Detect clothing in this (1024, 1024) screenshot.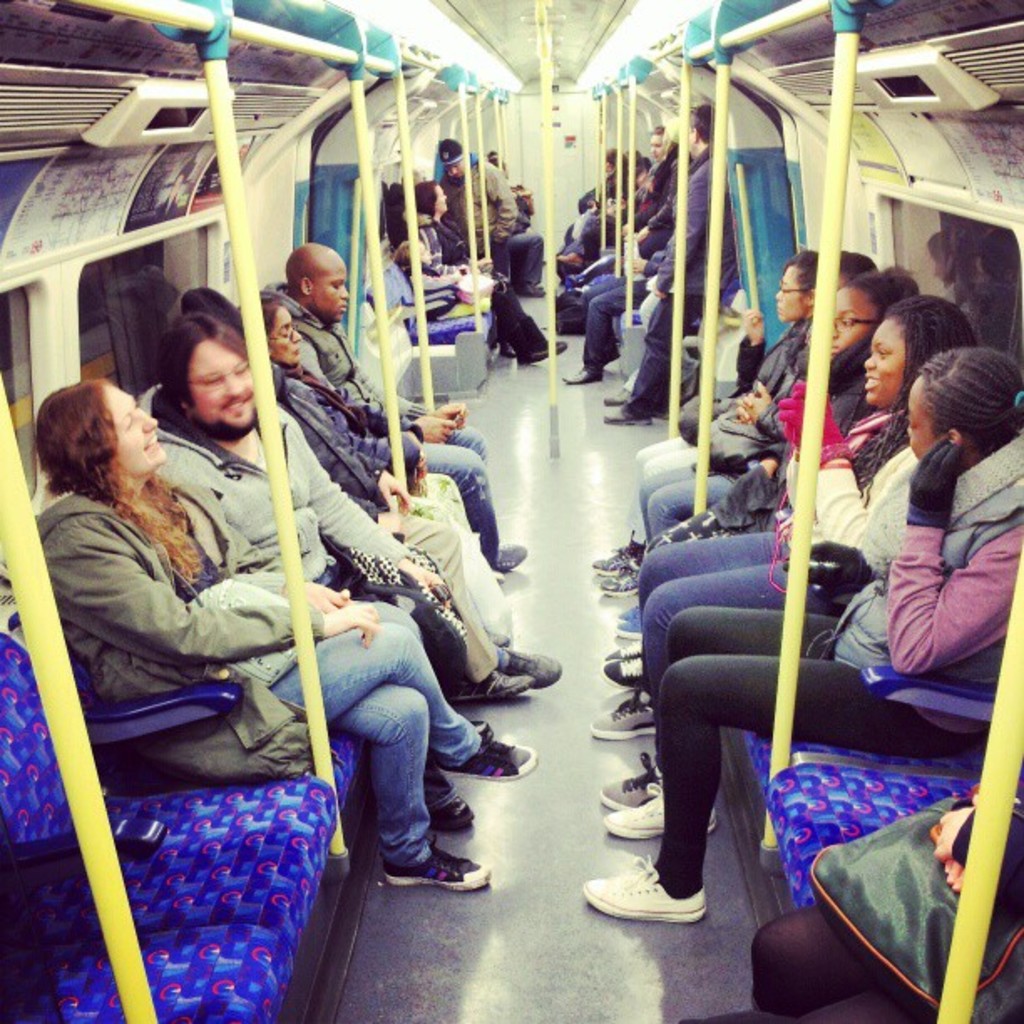
Detection: box(27, 479, 487, 872).
